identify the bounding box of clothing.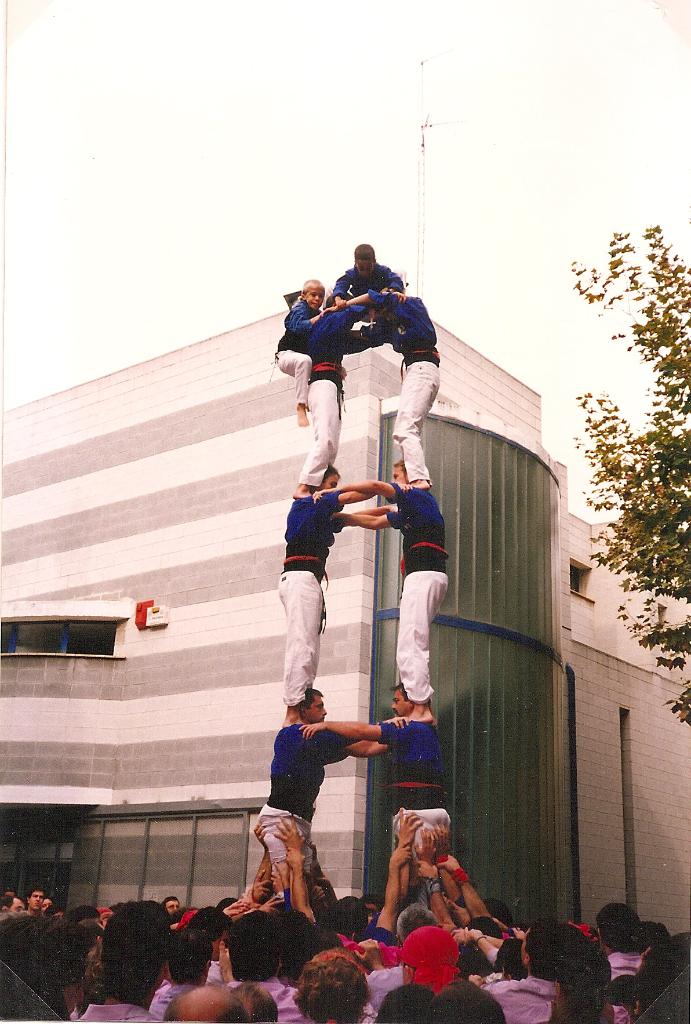
275,296,321,404.
